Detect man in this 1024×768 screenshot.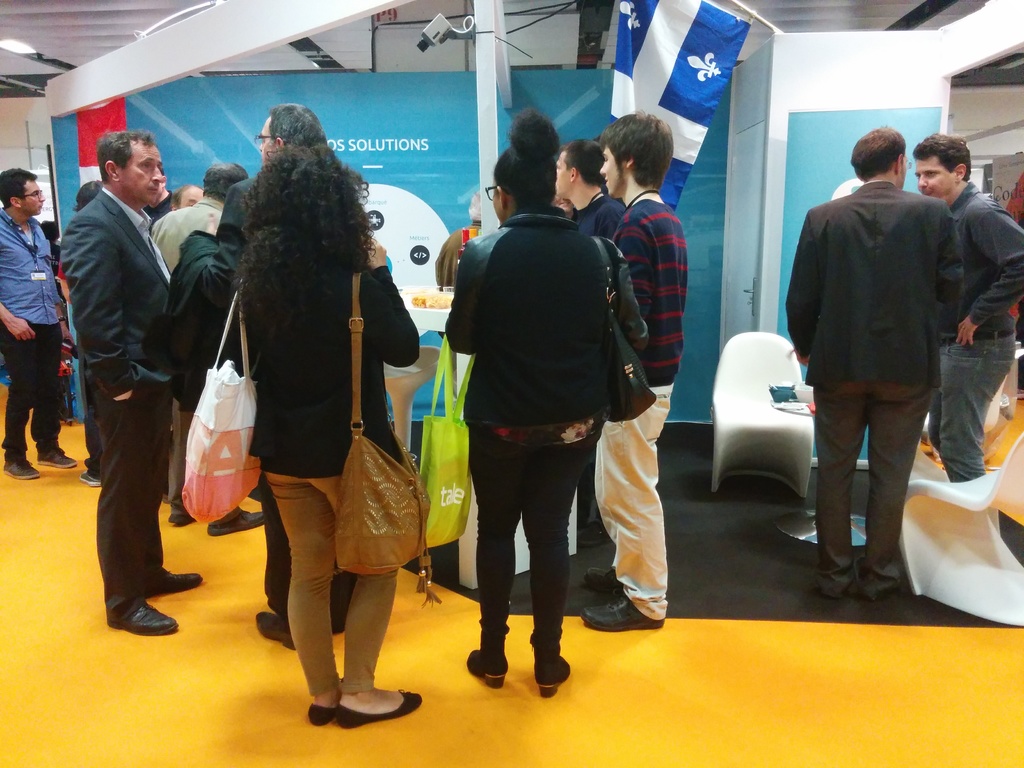
Detection: 781,128,964,592.
